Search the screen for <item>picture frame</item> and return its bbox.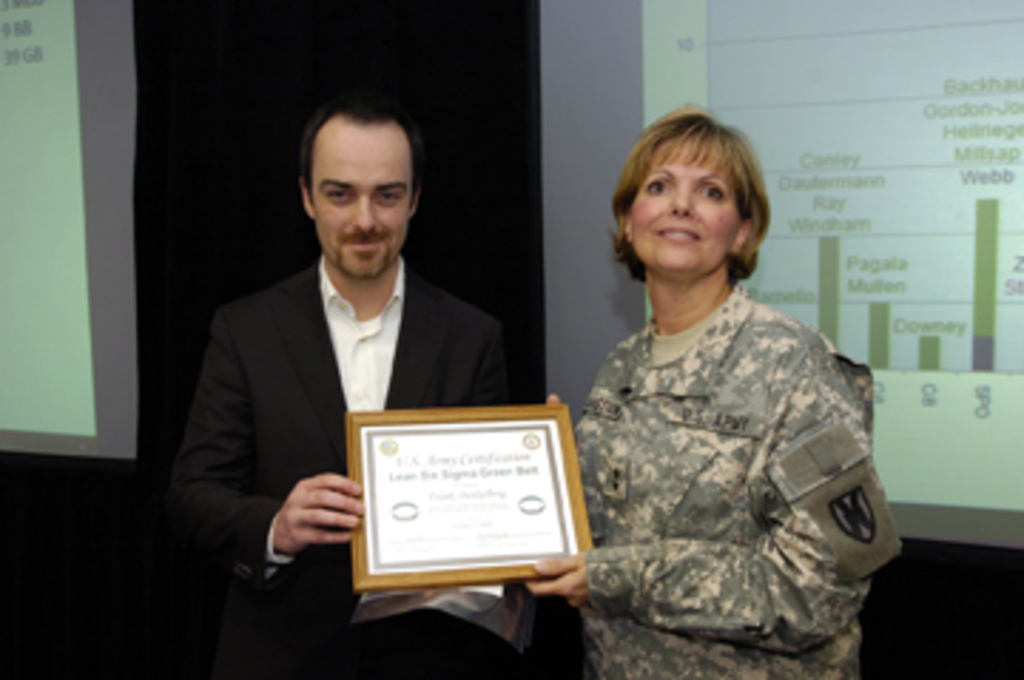
Found: x1=341 y1=387 x2=589 y2=597.
